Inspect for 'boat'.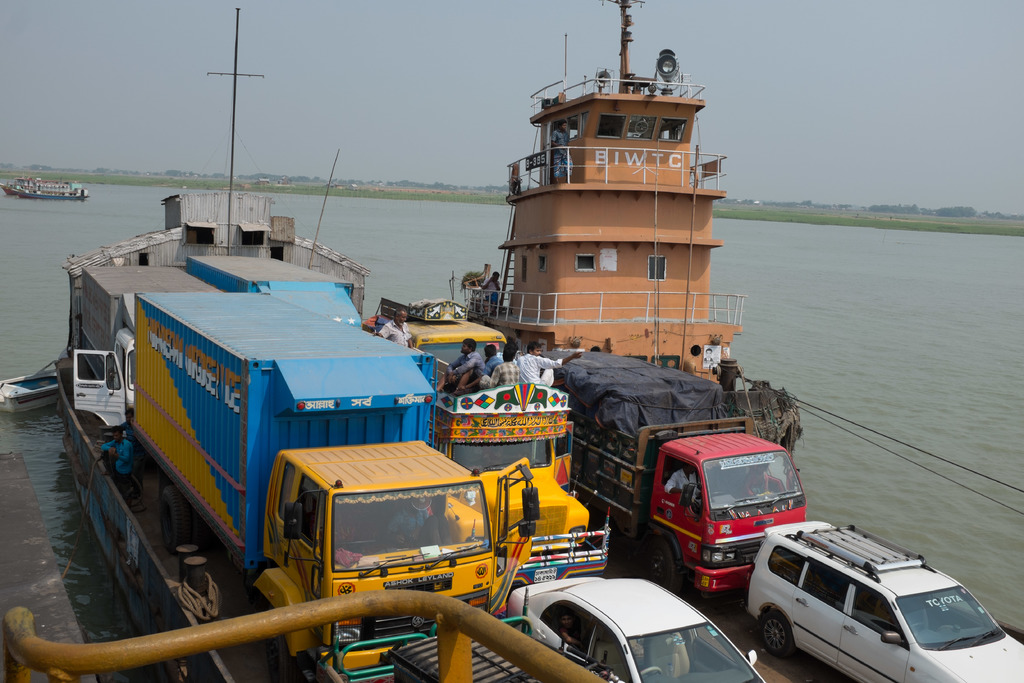
Inspection: region(0, 369, 60, 418).
